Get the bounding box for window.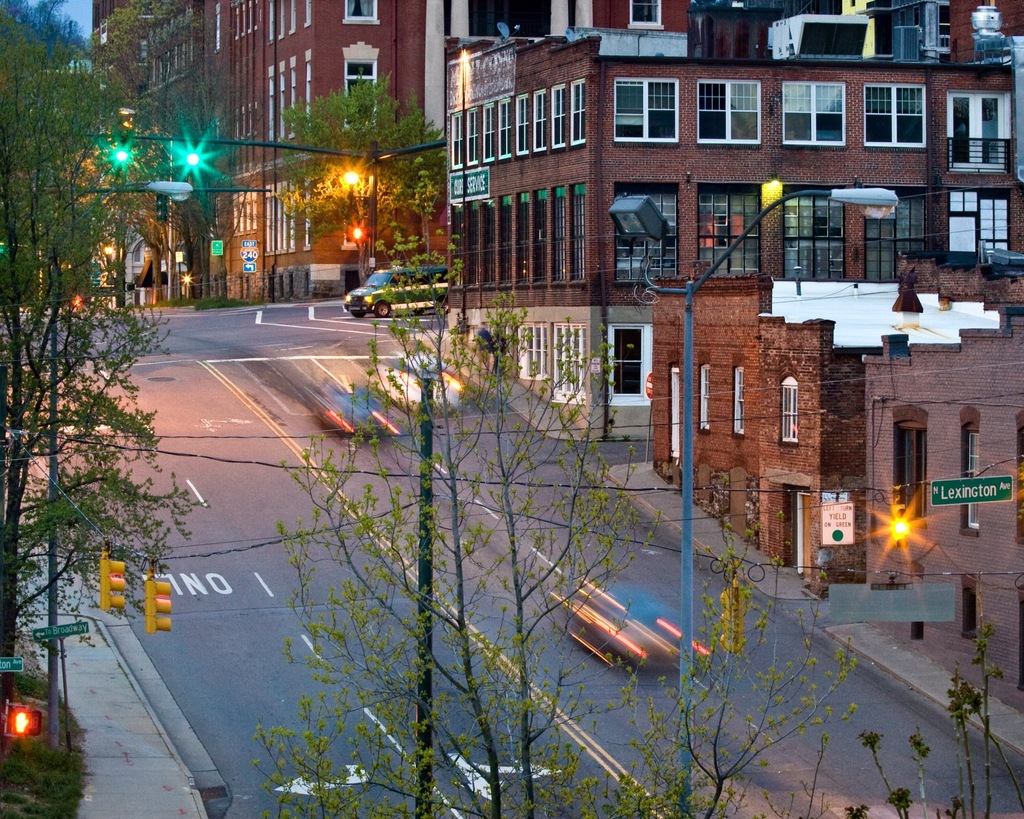
(531, 86, 549, 154).
